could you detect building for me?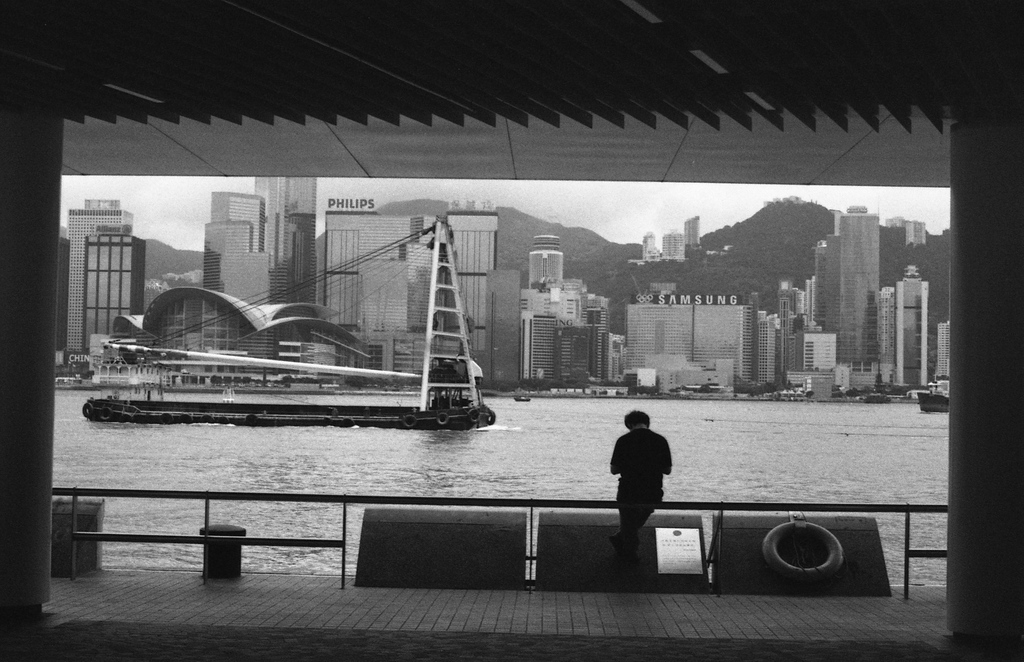
Detection result: {"x1": 625, "y1": 301, "x2": 754, "y2": 391}.
